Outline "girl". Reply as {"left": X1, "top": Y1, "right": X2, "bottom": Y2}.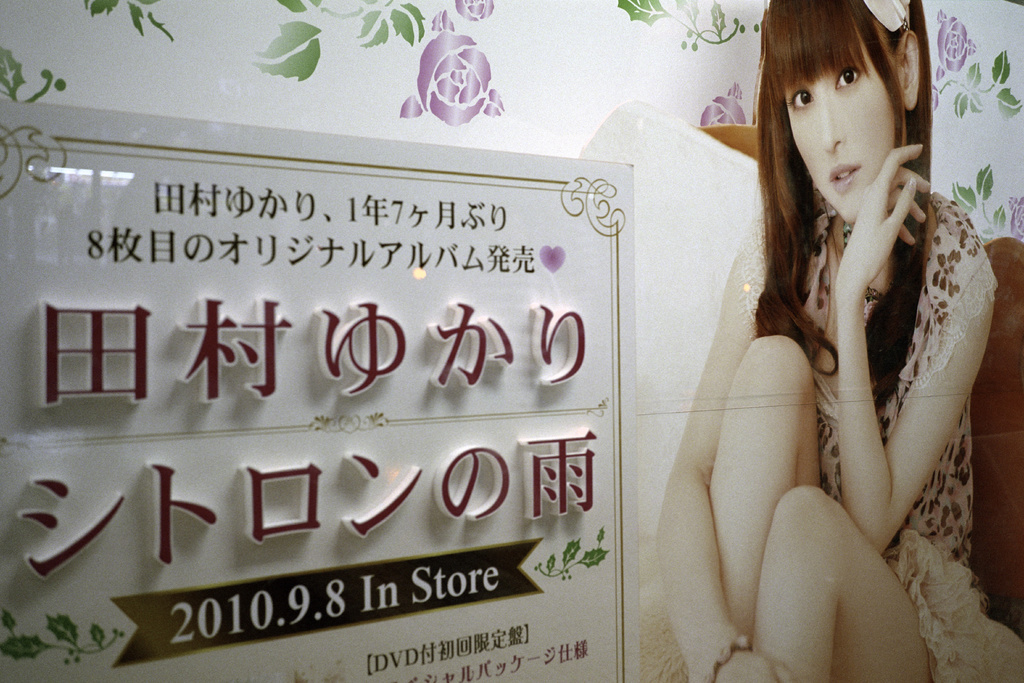
{"left": 653, "top": 0, "right": 1023, "bottom": 682}.
